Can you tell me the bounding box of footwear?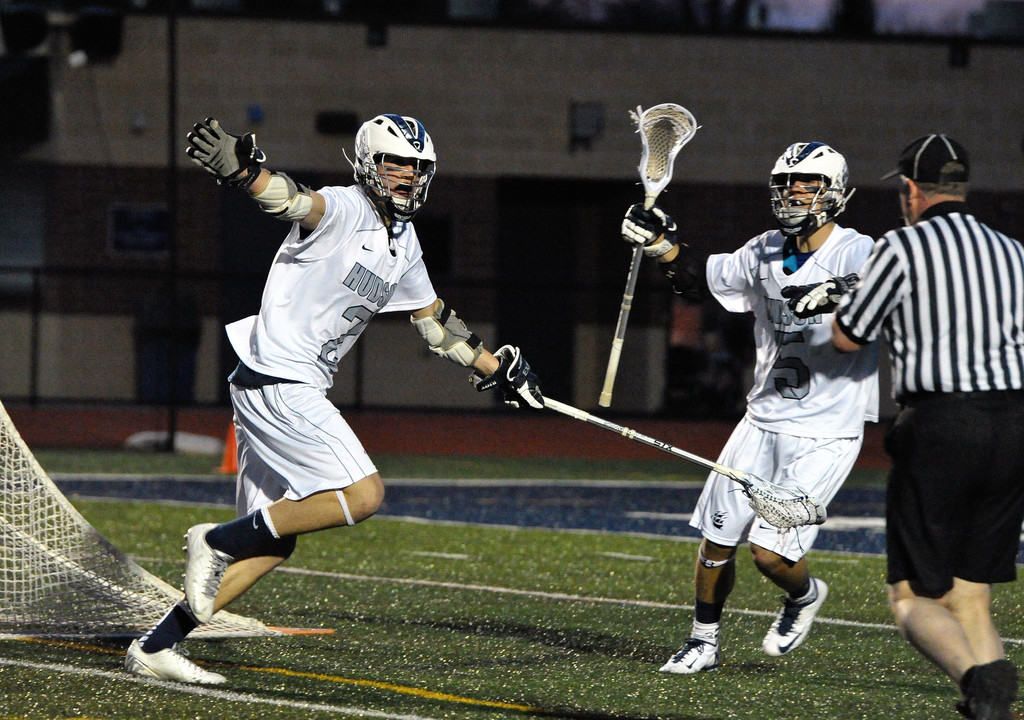
select_region(125, 638, 223, 687).
